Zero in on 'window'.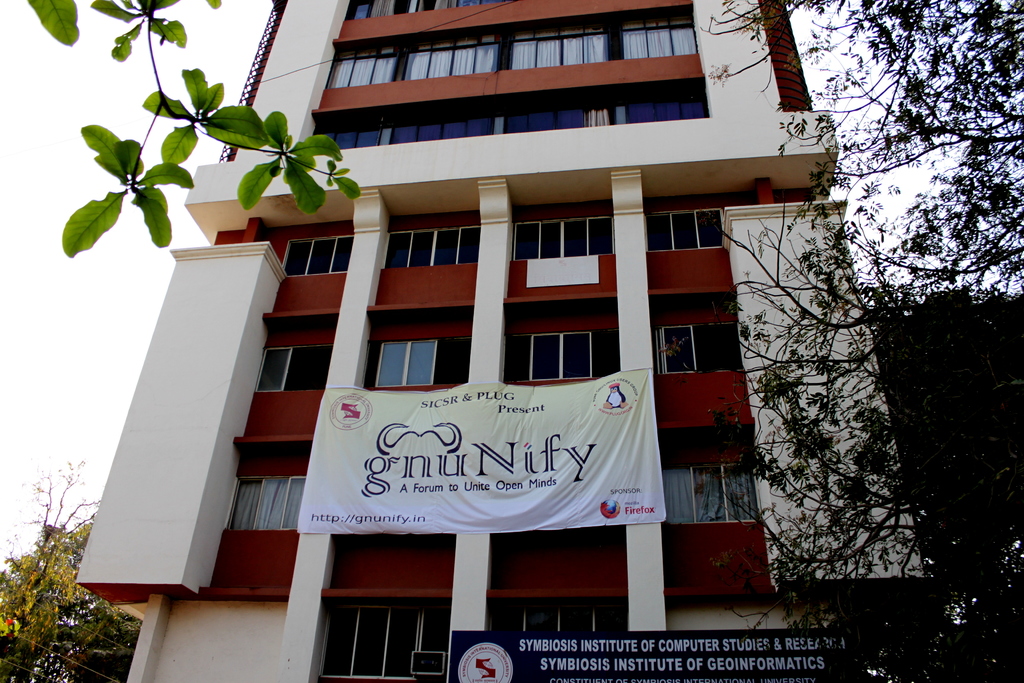
Zeroed in: bbox(657, 324, 743, 373).
